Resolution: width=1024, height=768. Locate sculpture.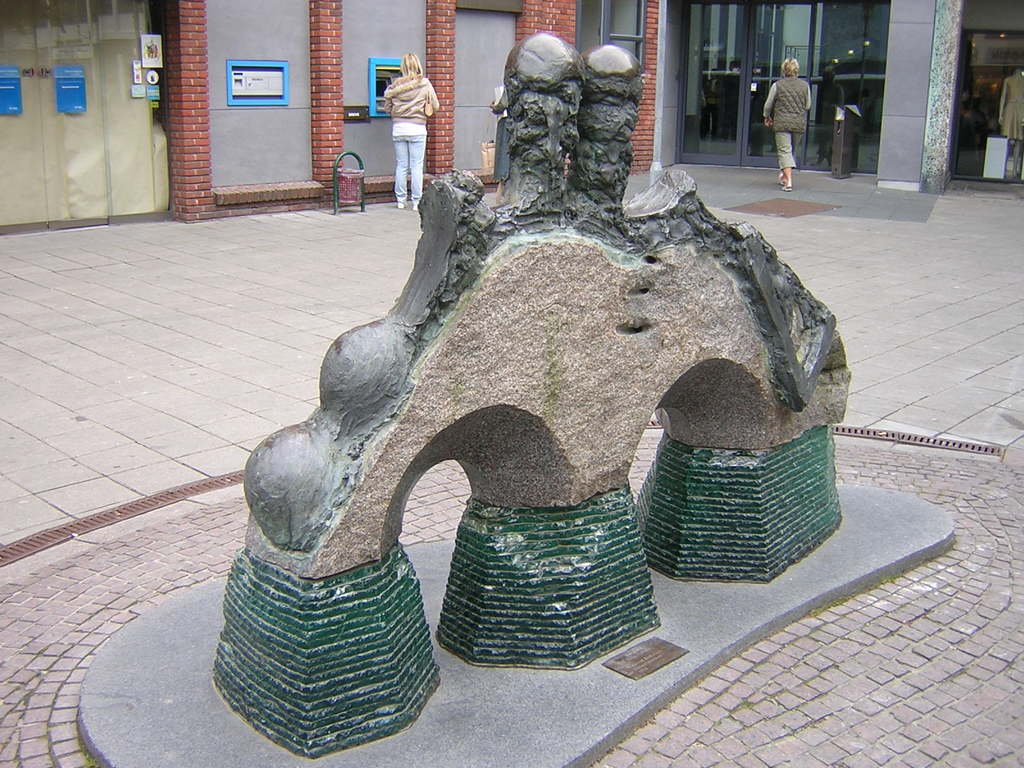
bbox=(234, 79, 863, 709).
